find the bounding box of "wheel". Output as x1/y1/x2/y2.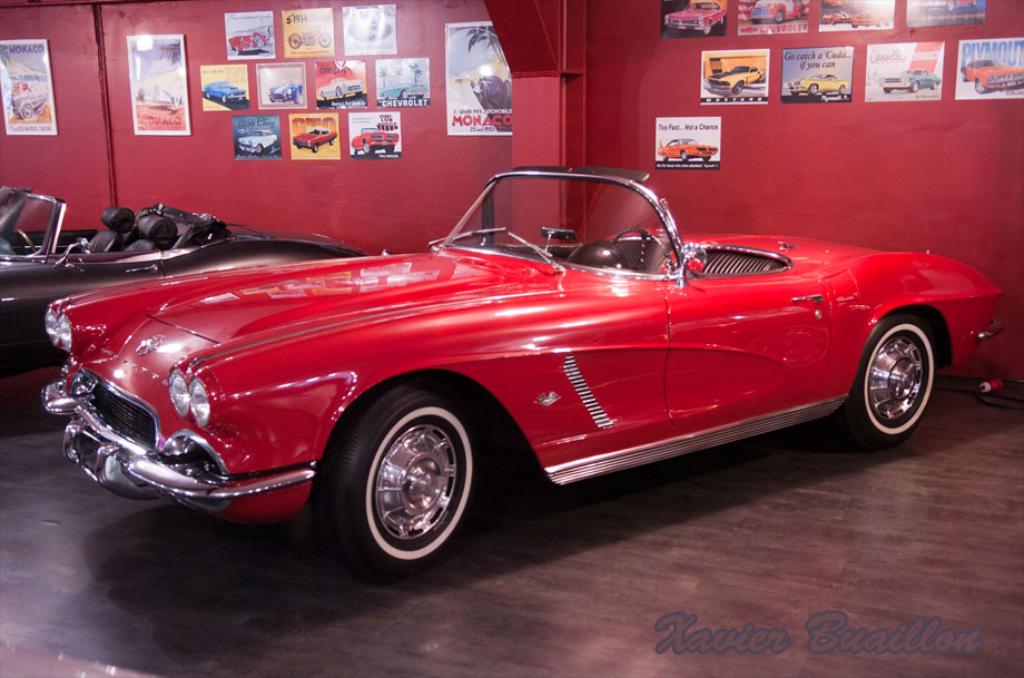
839/313/933/450.
